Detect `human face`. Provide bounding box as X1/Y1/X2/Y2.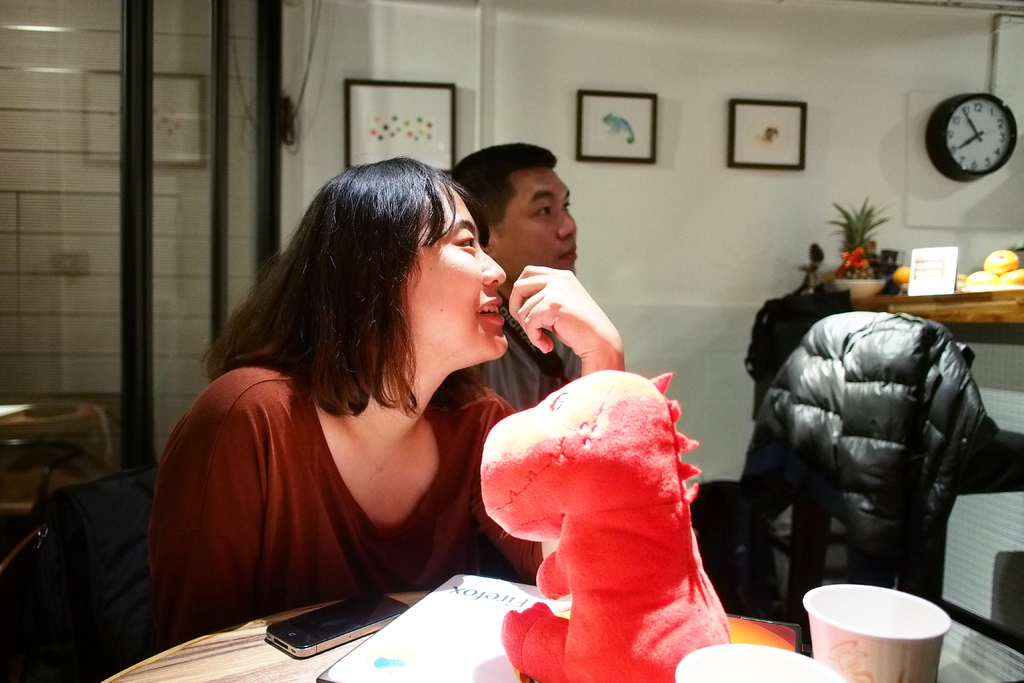
410/181/512/373.
